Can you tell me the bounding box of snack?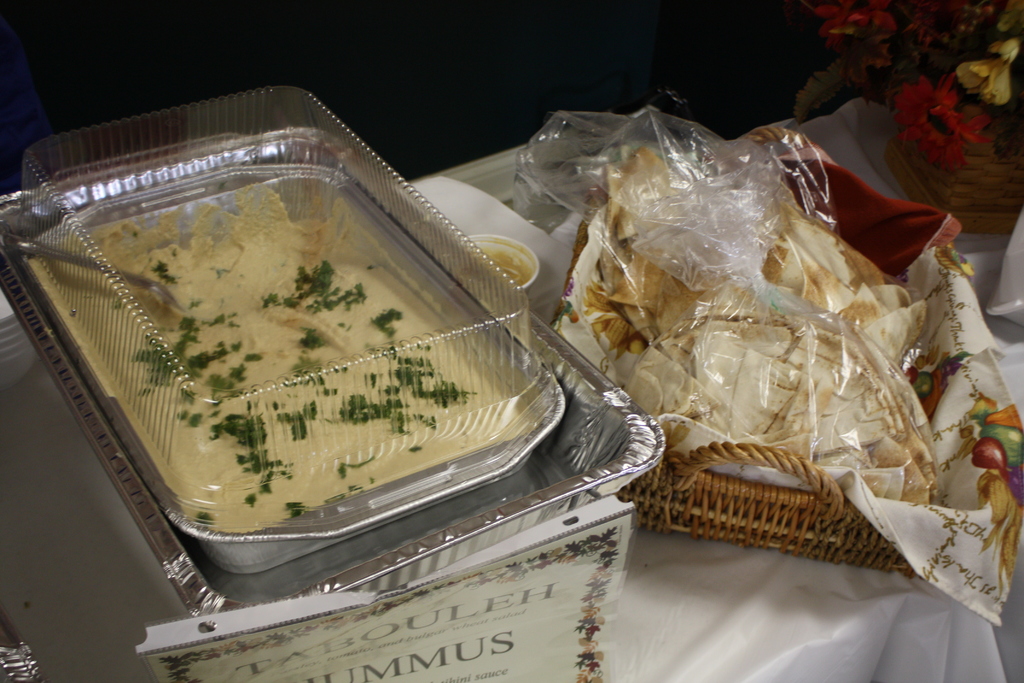
region(553, 152, 931, 521).
